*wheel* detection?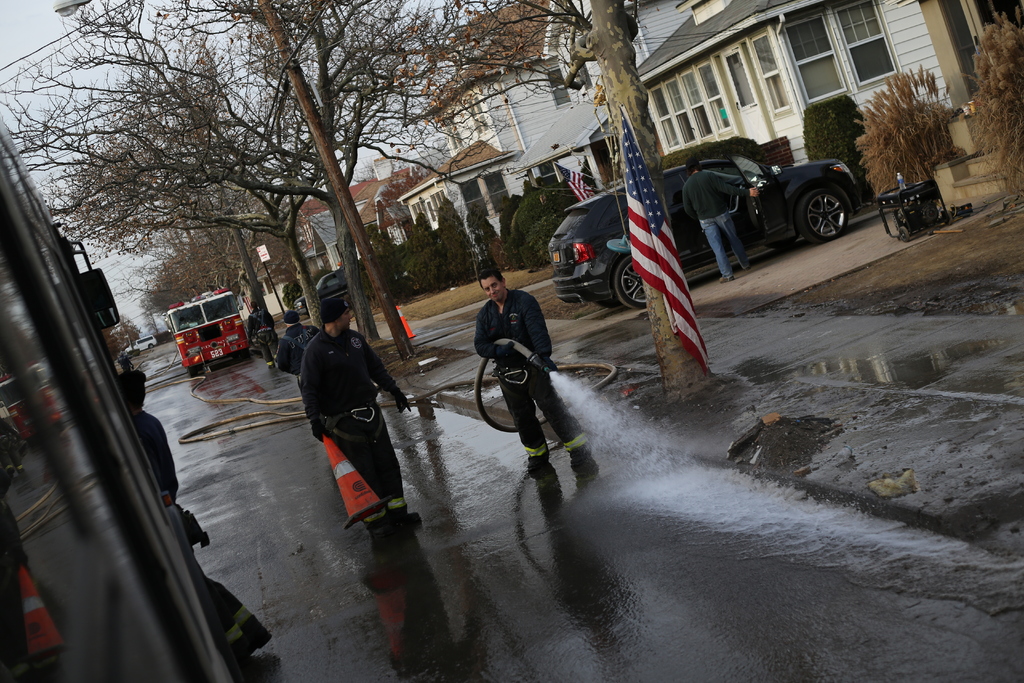
box(804, 171, 874, 245)
